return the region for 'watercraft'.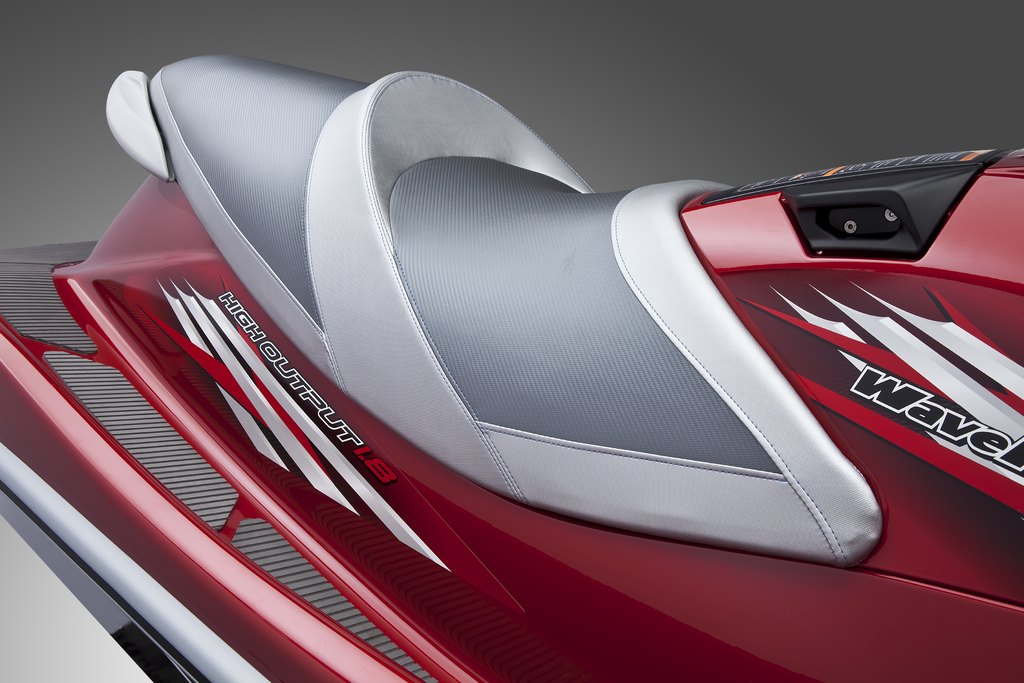
<box>0,49,1021,682</box>.
